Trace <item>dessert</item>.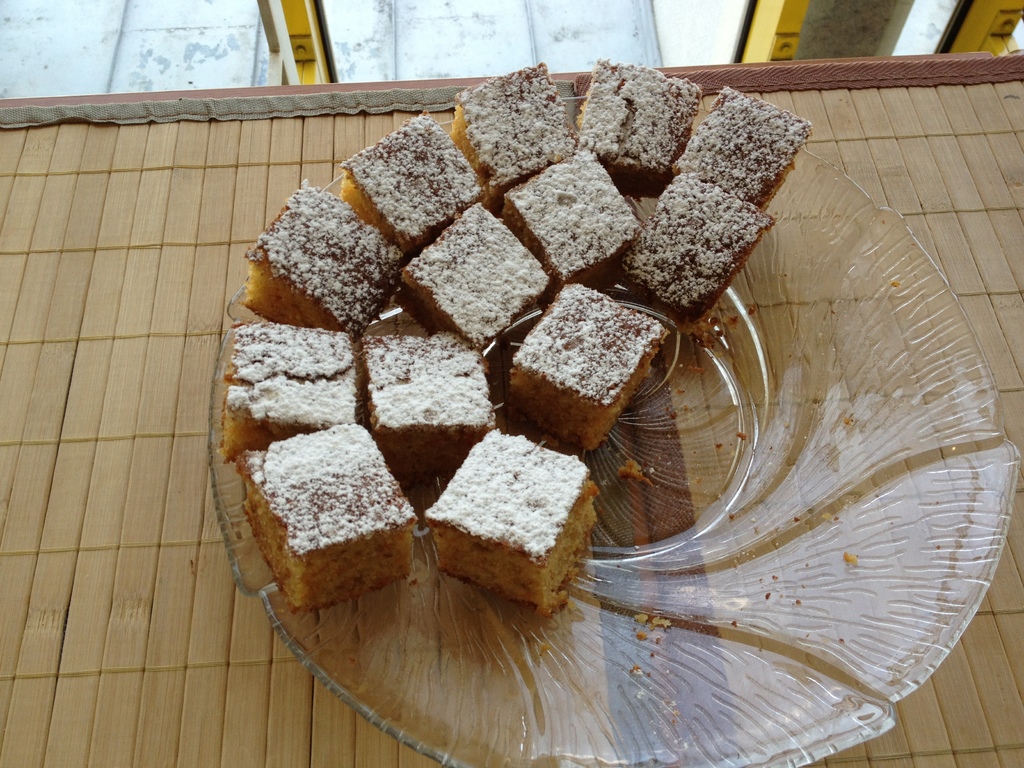
Traced to left=399, top=207, right=566, bottom=351.
